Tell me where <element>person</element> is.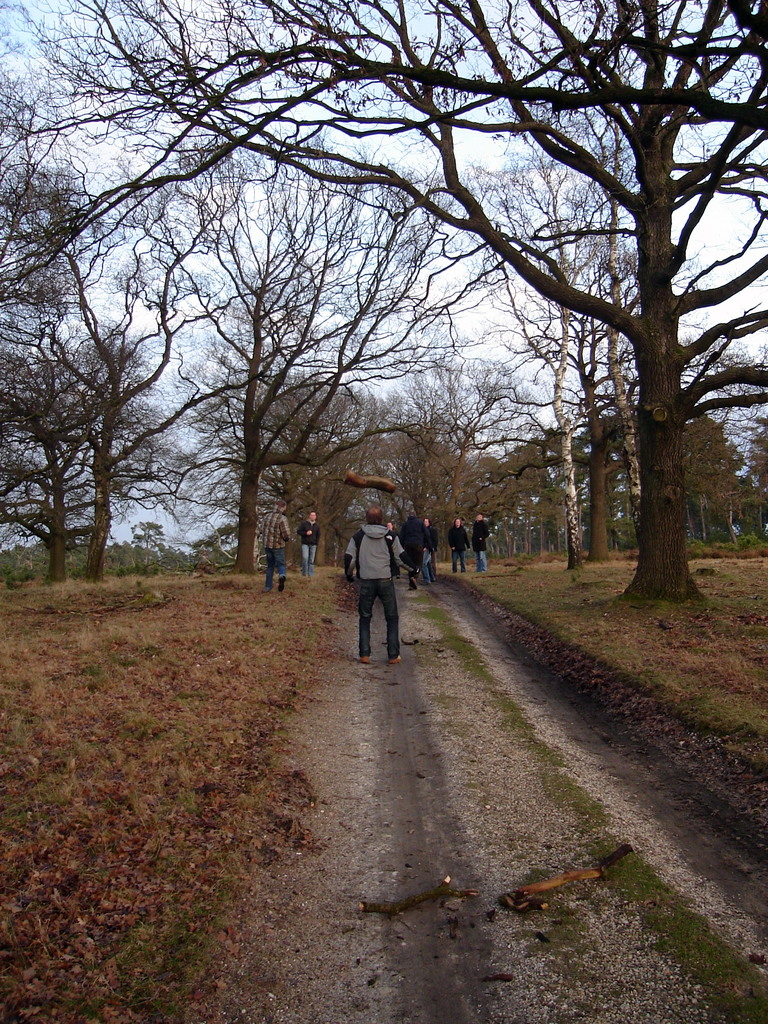
<element>person</element> is at locate(473, 511, 489, 571).
